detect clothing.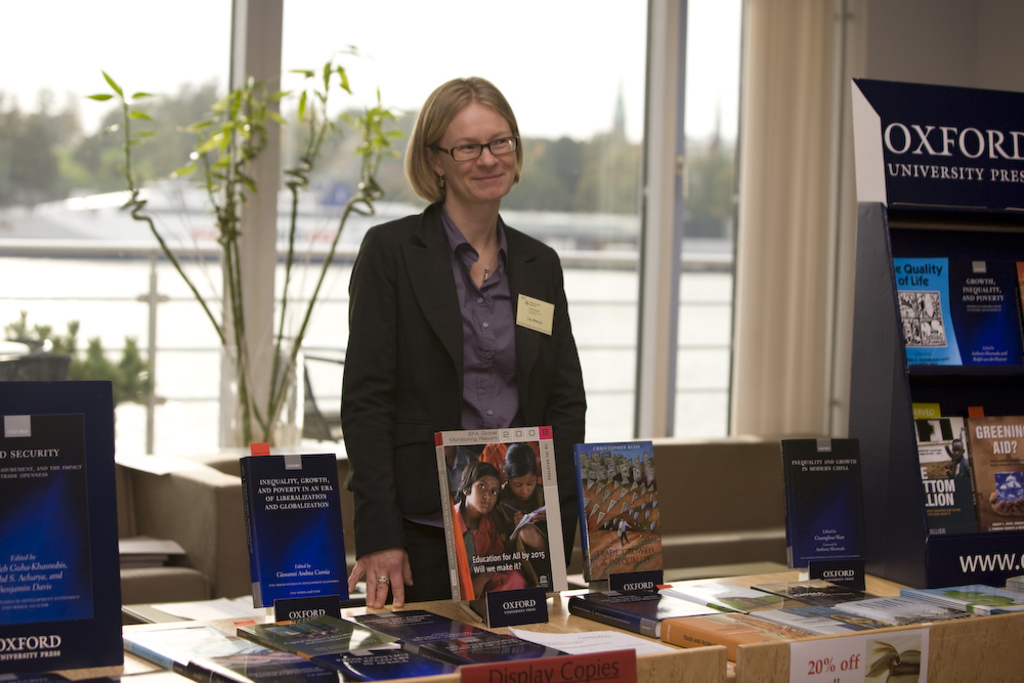
Detected at [446, 444, 481, 507].
